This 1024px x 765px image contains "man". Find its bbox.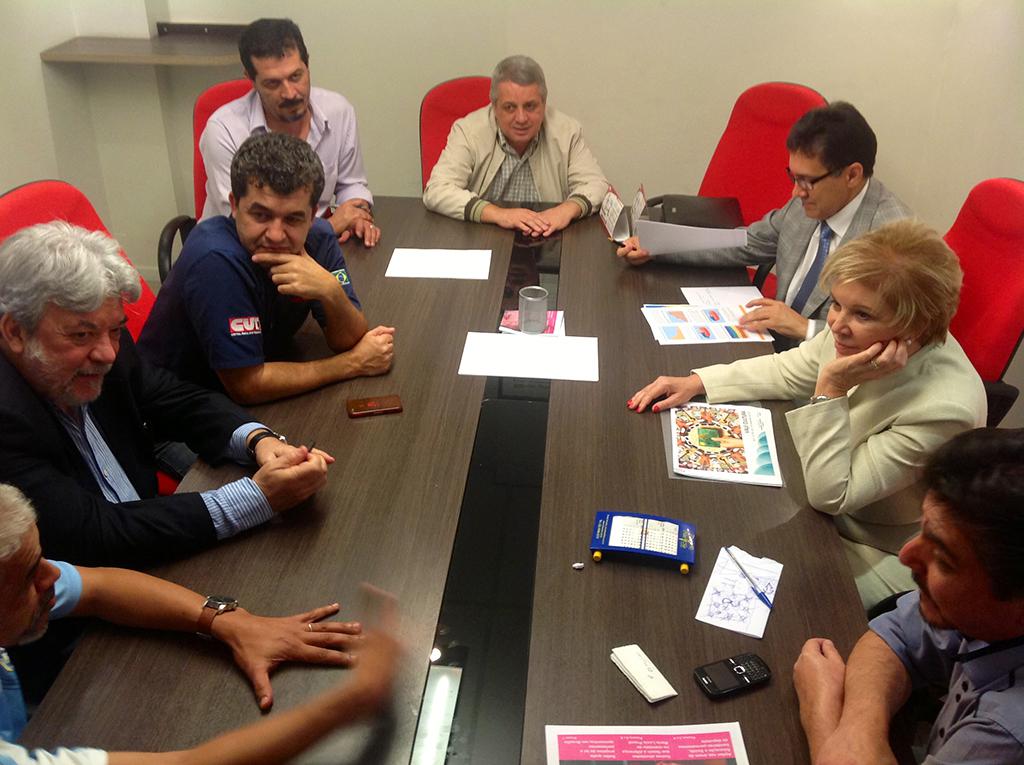
615,95,926,345.
